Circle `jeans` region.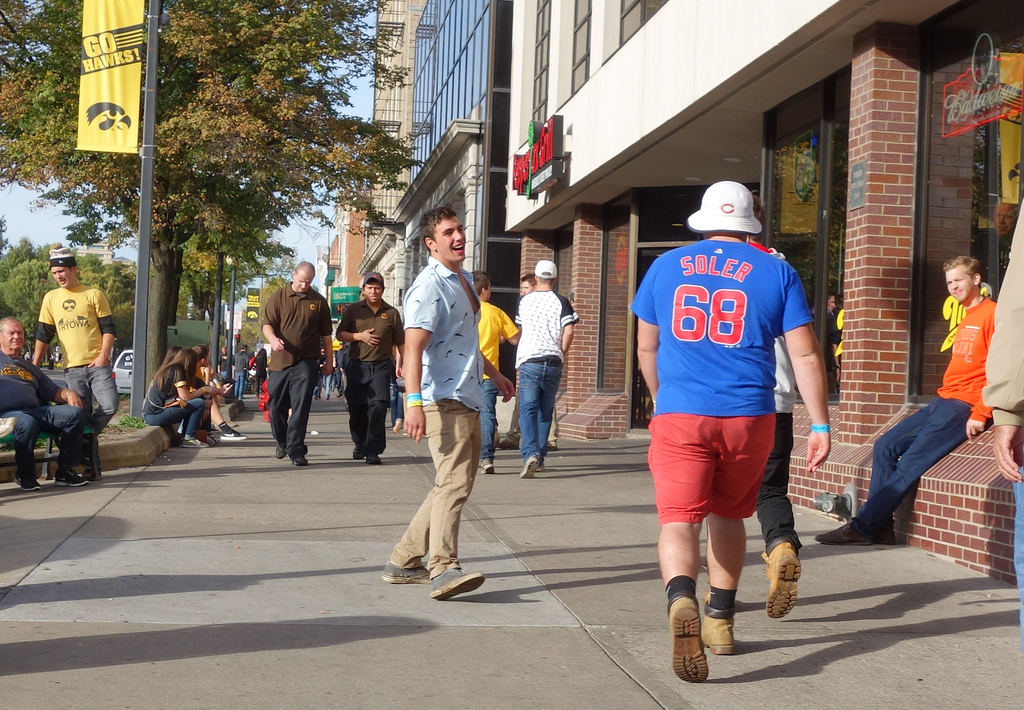
Region: Rect(342, 360, 388, 452).
